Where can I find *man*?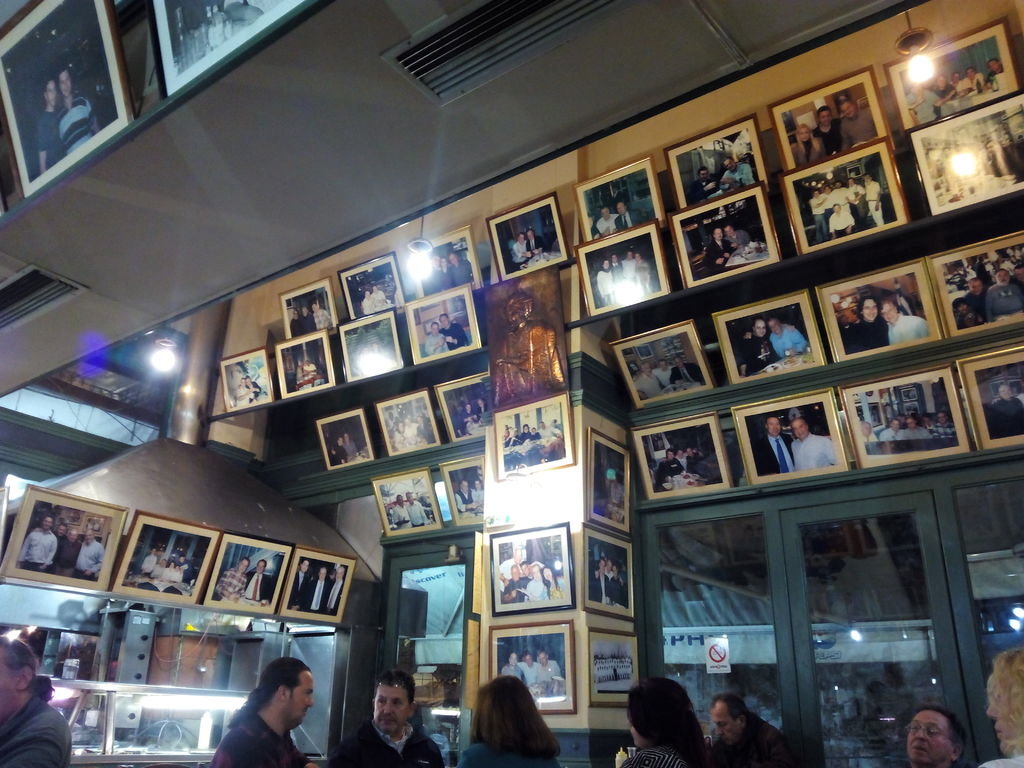
You can find it at 307:567:335:610.
